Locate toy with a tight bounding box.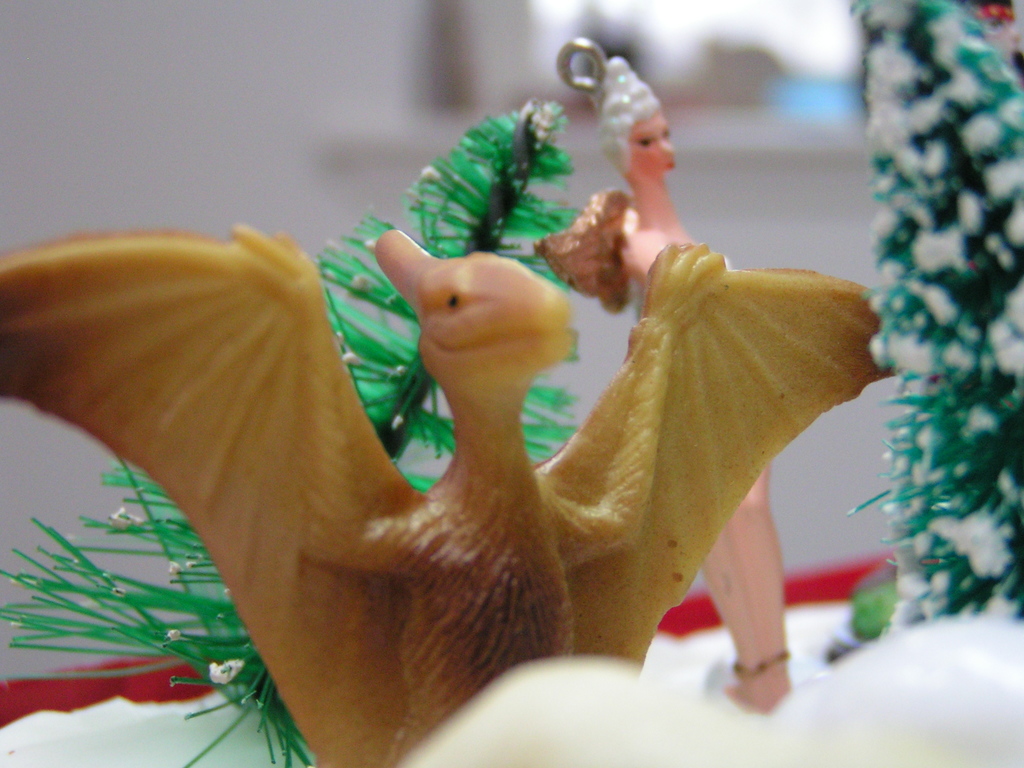
(0, 100, 585, 767).
